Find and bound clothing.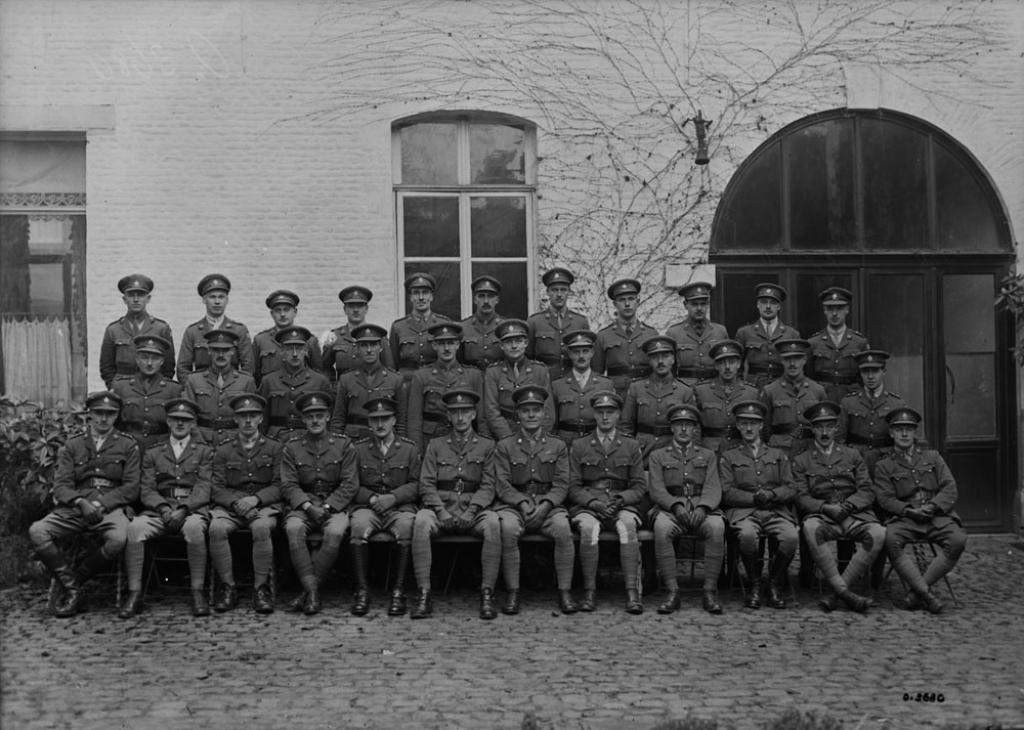
Bound: (left=23, top=429, right=143, bottom=563).
